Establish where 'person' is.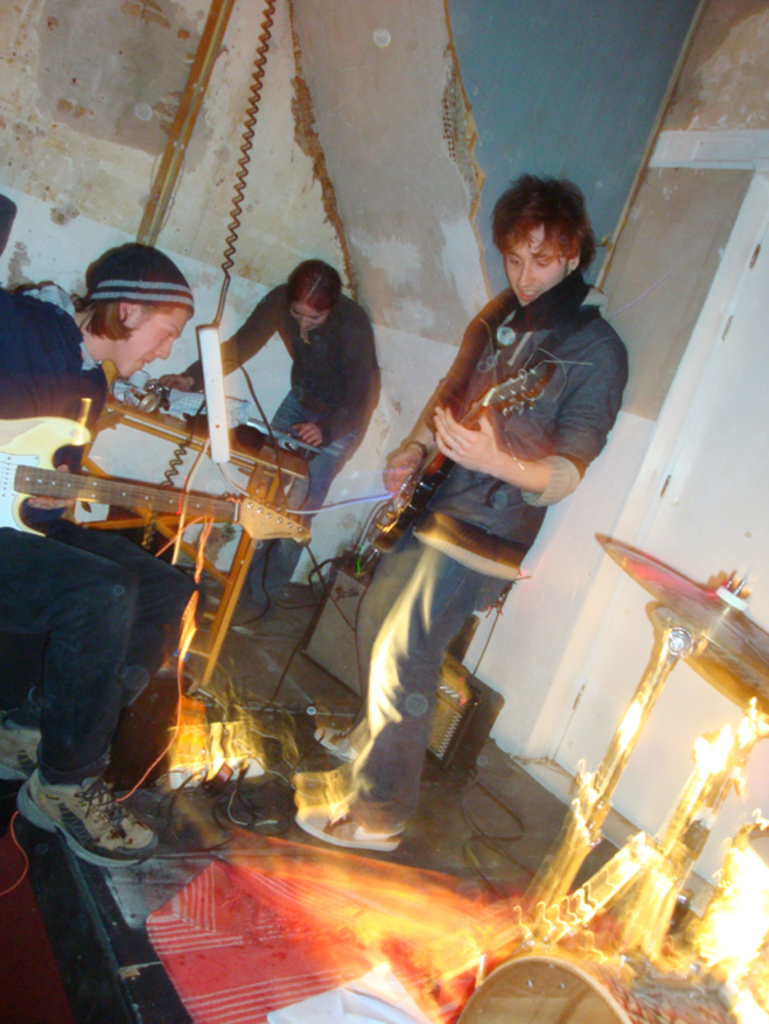
Established at l=0, t=239, r=191, b=868.
